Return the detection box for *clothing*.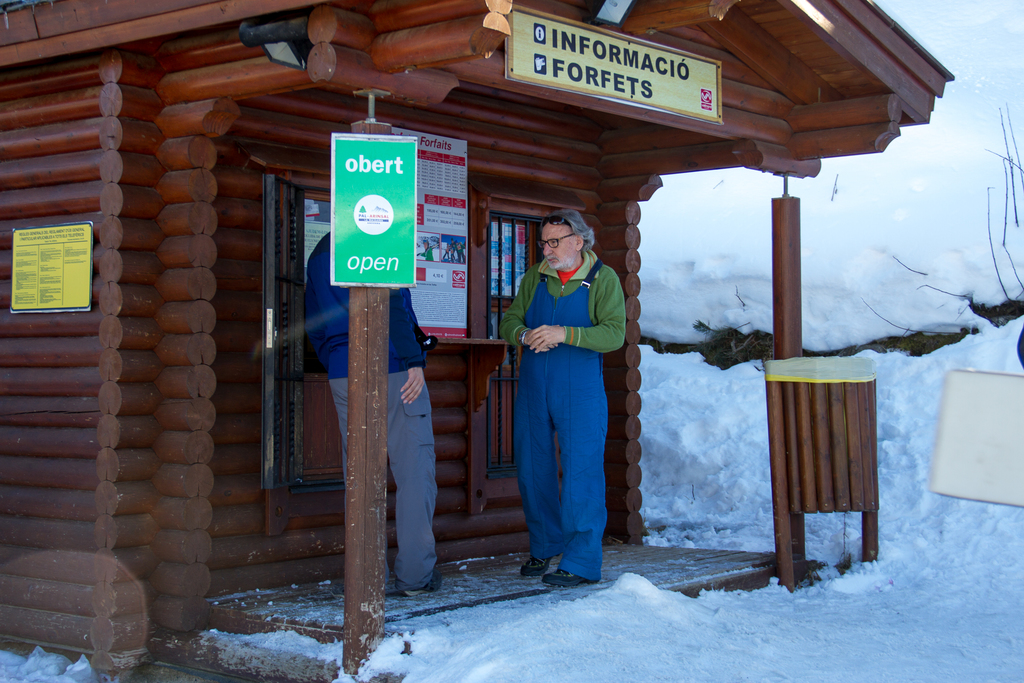
Rect(422, 248, 434, 261).
